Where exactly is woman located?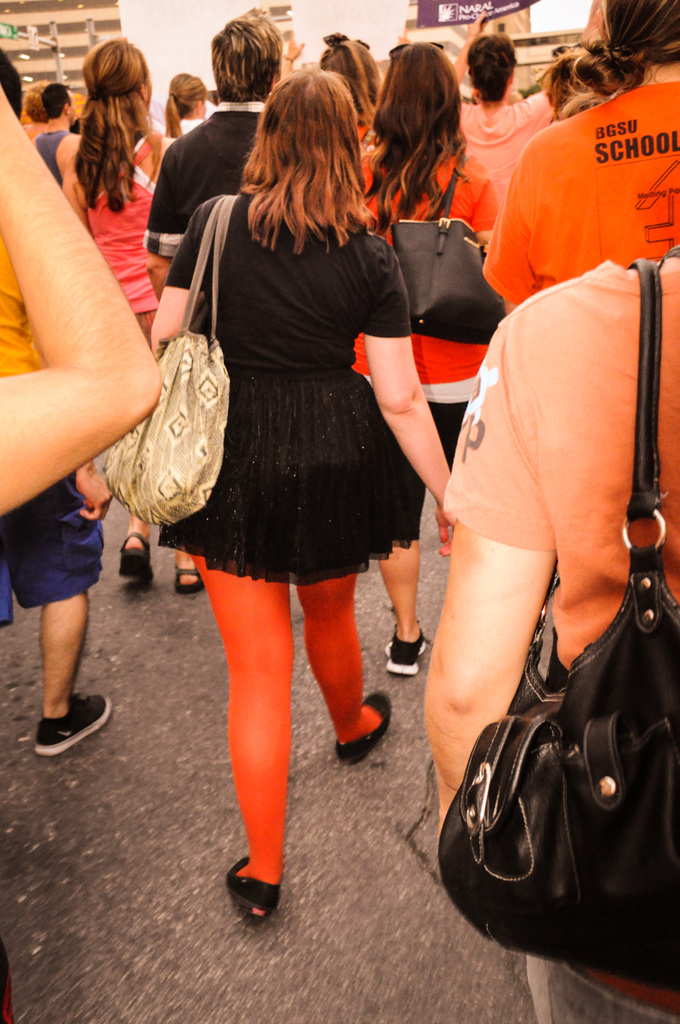
Its bounding box is region(265, 38, 377, 218).
